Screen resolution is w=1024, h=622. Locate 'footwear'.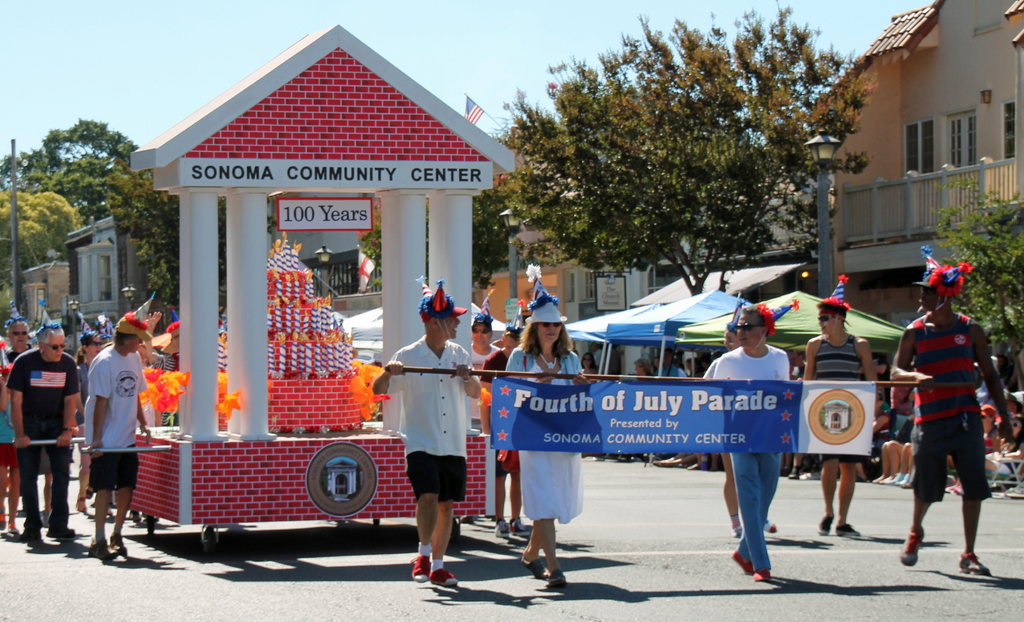
region(511, 515, 531, 535).
